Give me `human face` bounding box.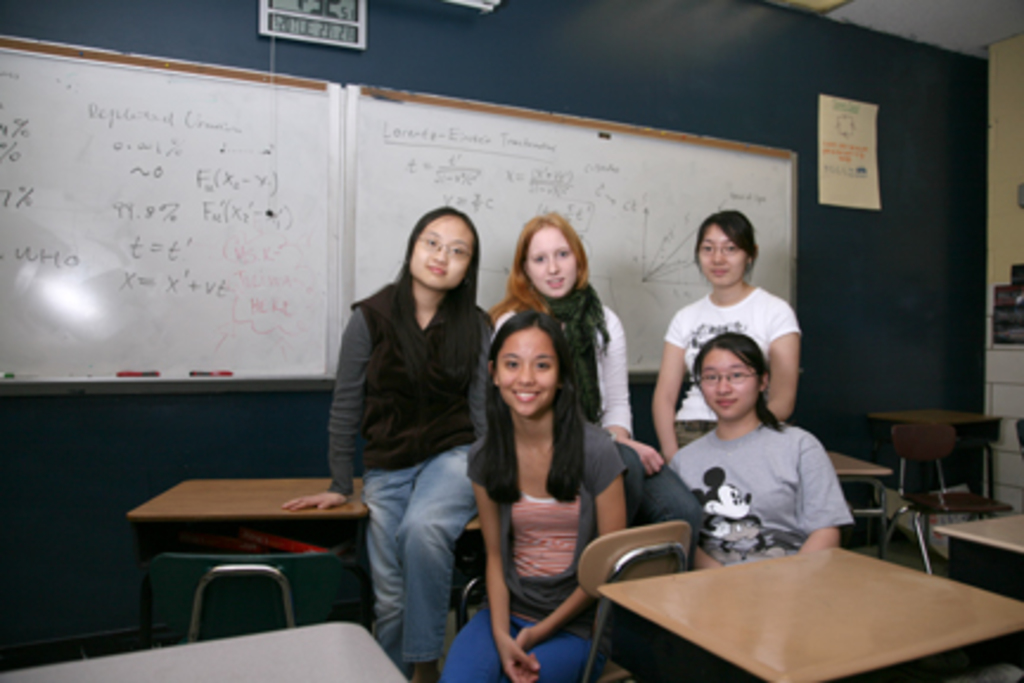
bbox=(408, 216, 474, 292).
